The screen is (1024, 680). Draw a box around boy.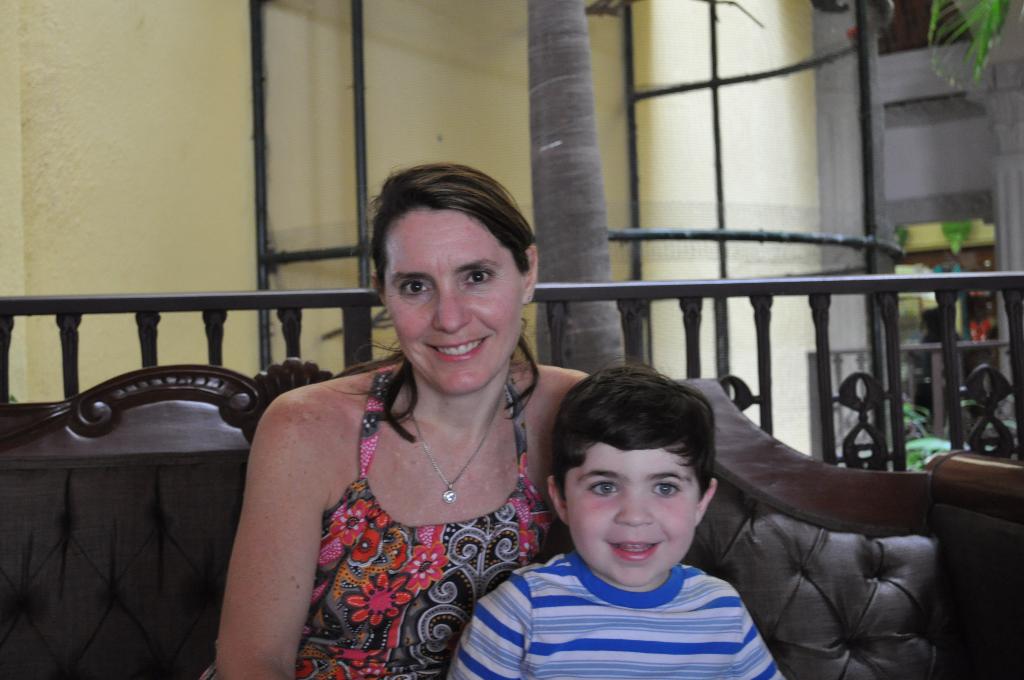
[433, 358, 800, 679].
